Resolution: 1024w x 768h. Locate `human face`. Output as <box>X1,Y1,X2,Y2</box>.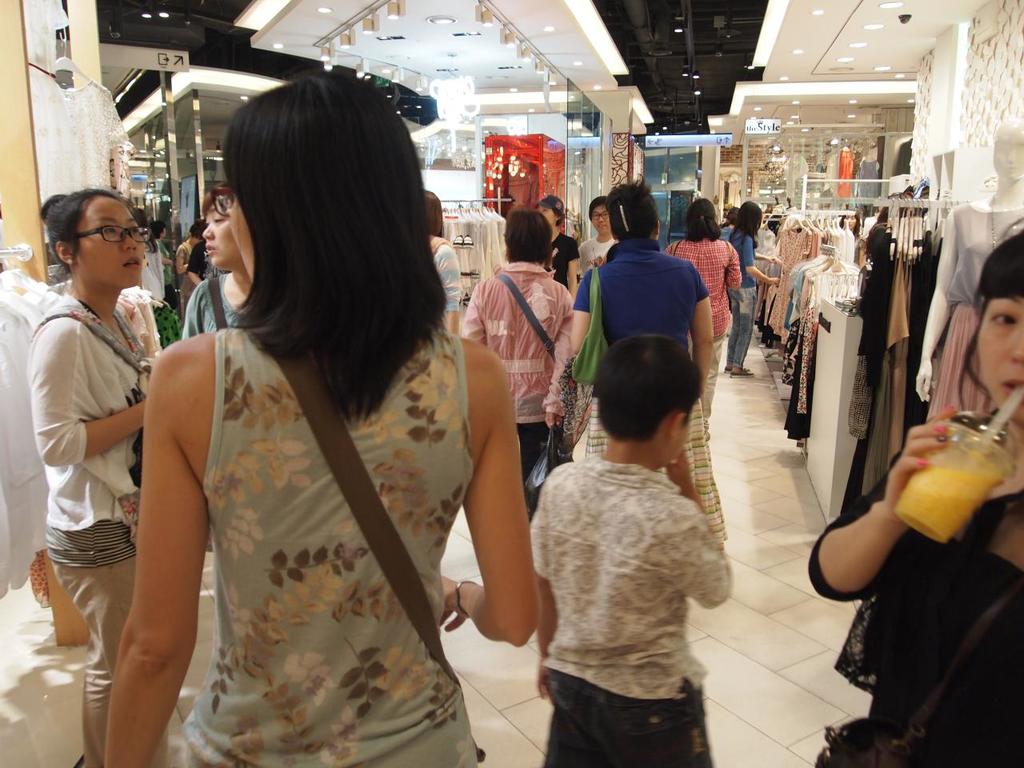
<box>590,208,609,232</box>.
